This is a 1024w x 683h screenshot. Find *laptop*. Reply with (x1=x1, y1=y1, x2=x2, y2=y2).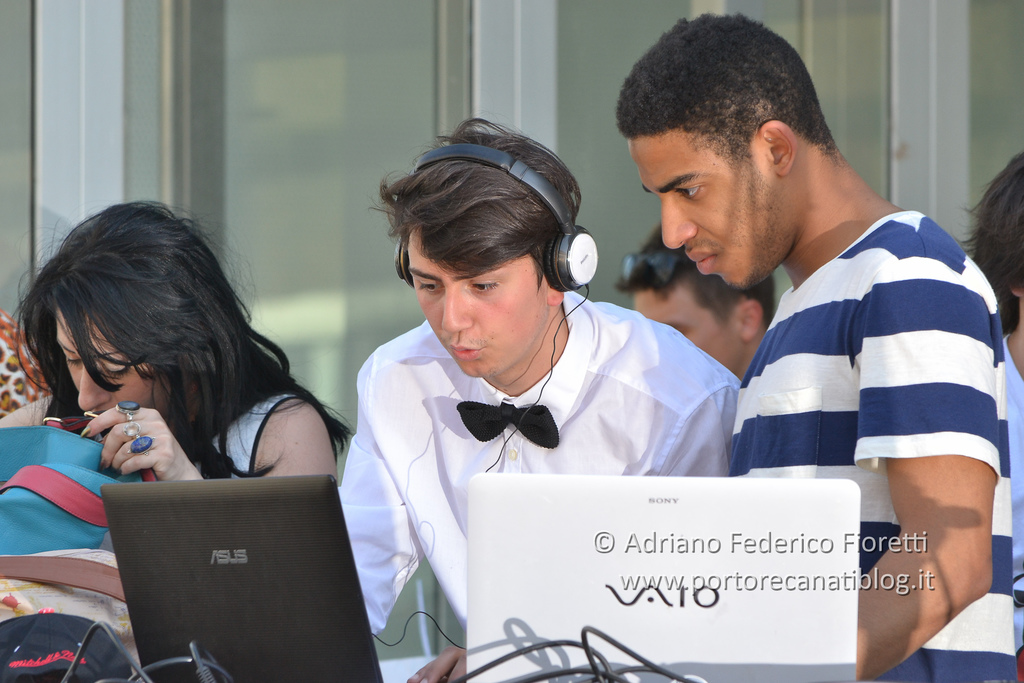
(x1=88, y1=460, x2=390, y2=681).
